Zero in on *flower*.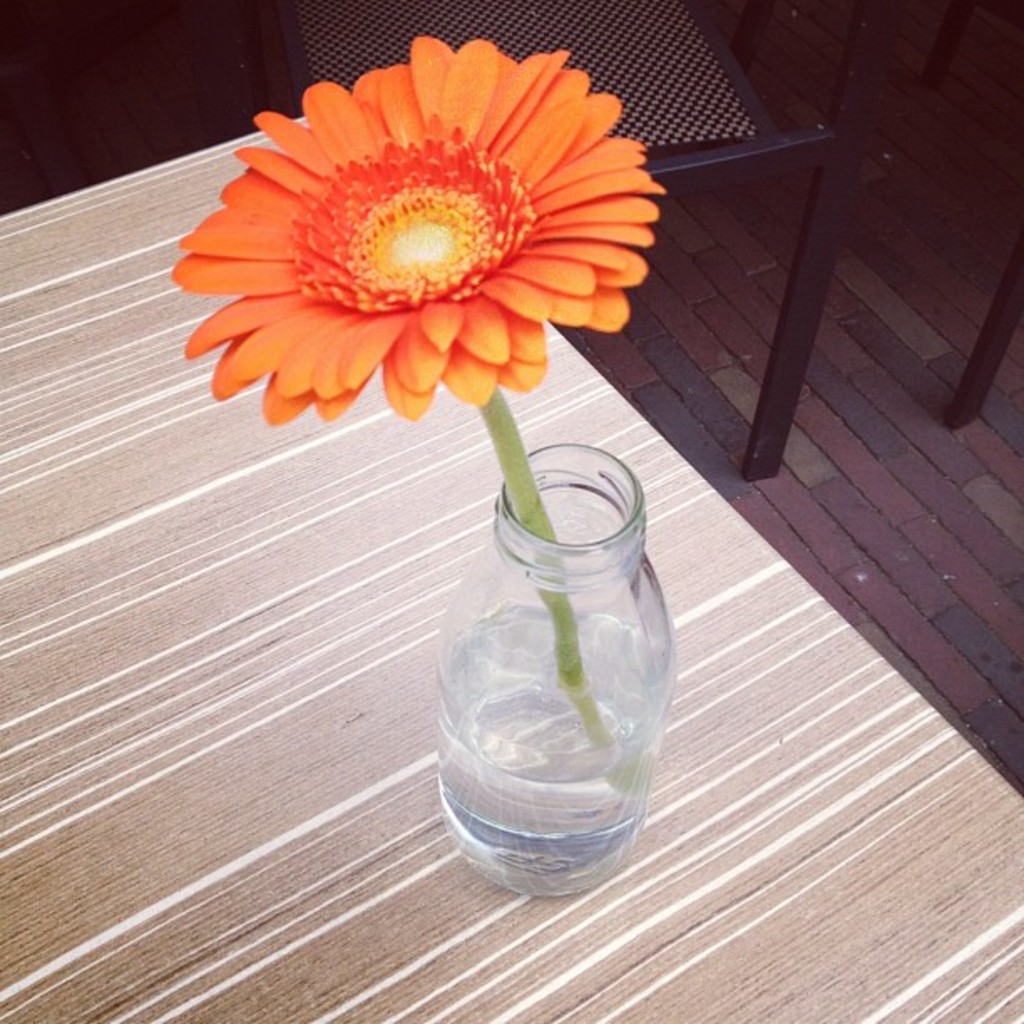
Zeroed in: {"x1": 172, "y1": 35, "x2": 659, "y2": 771}.
